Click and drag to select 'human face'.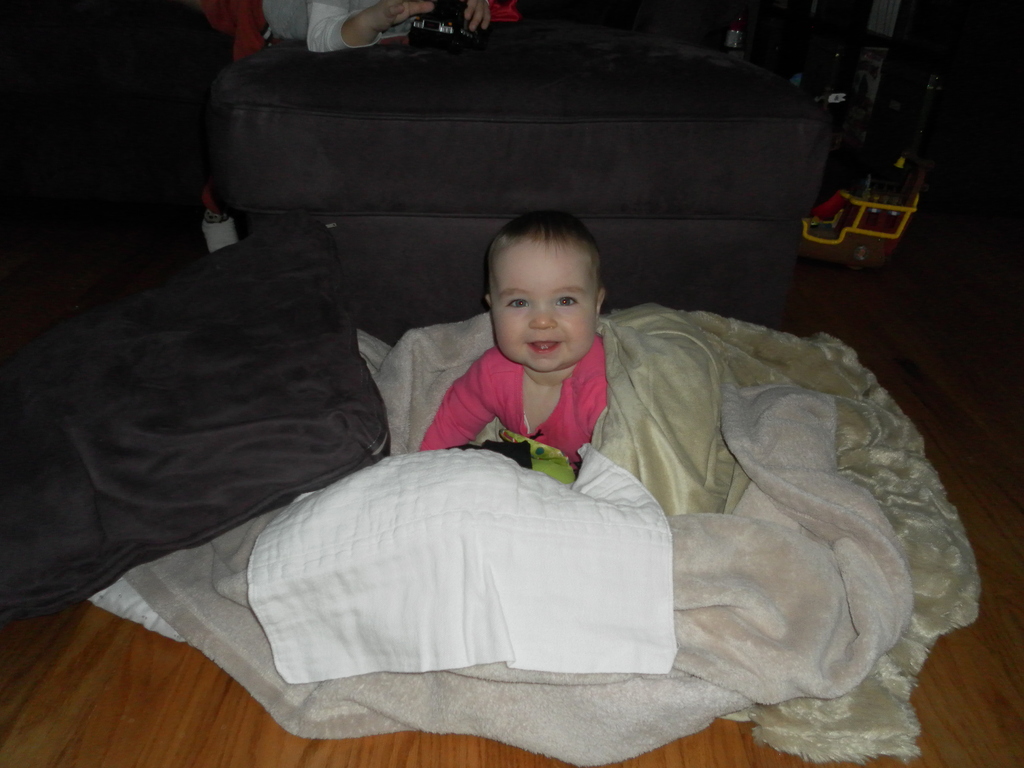
Selection: 493,243,595,371.
